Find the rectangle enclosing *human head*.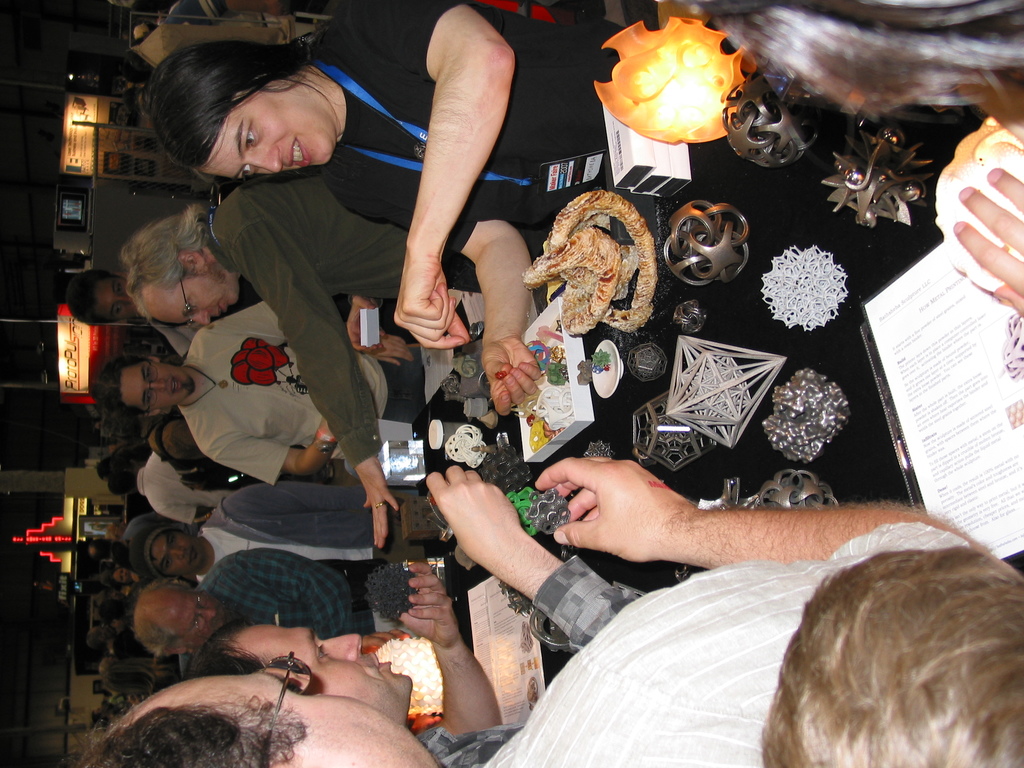
locate(71, 271, 145, 331).
